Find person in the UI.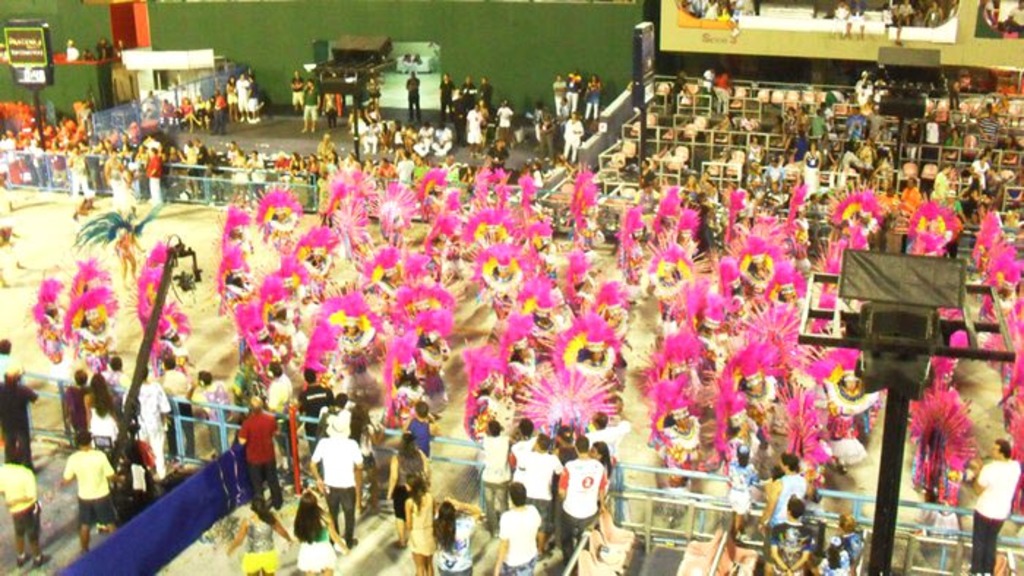
UI element at bbox(0, 449, 41, 564).
